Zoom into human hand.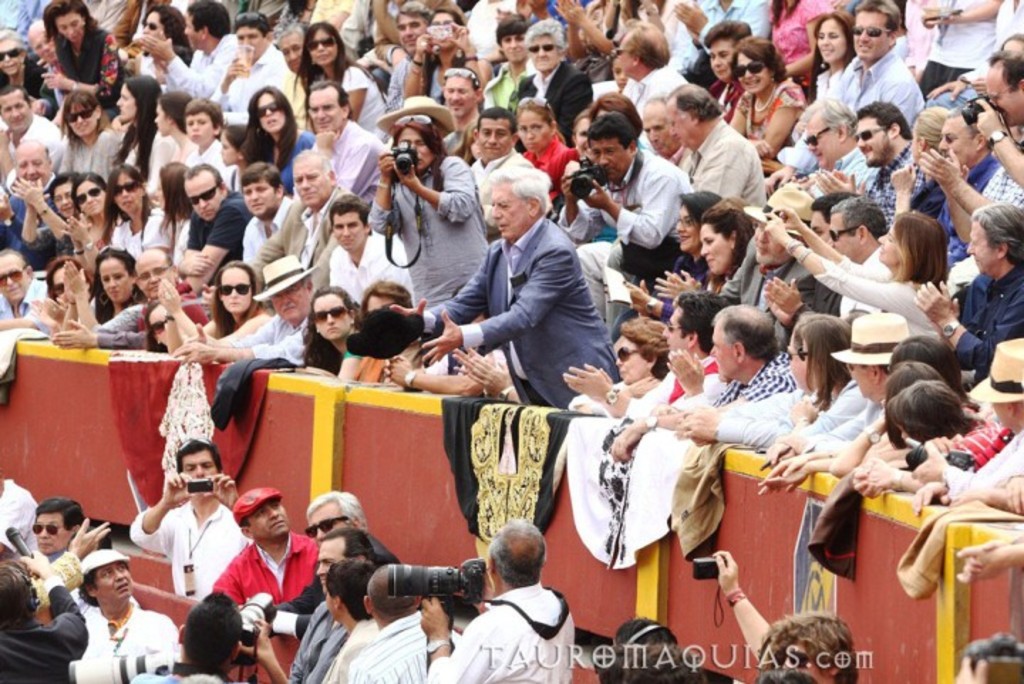
Zoom target: bbox=[623, 276, 651, 317].
